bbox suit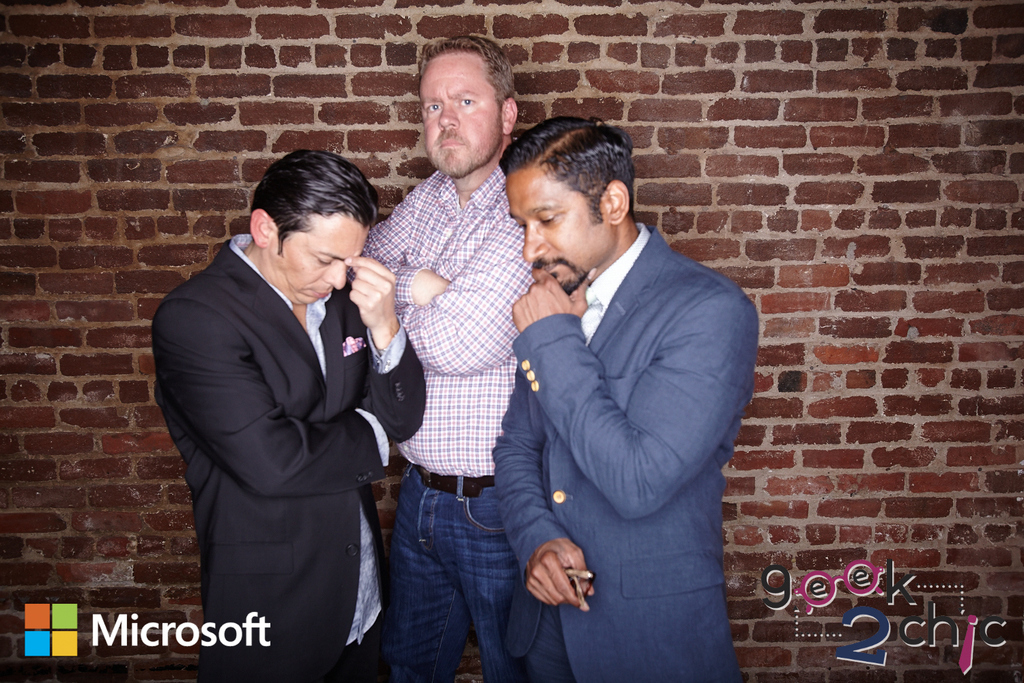
region(151, 137, 425, 678)
